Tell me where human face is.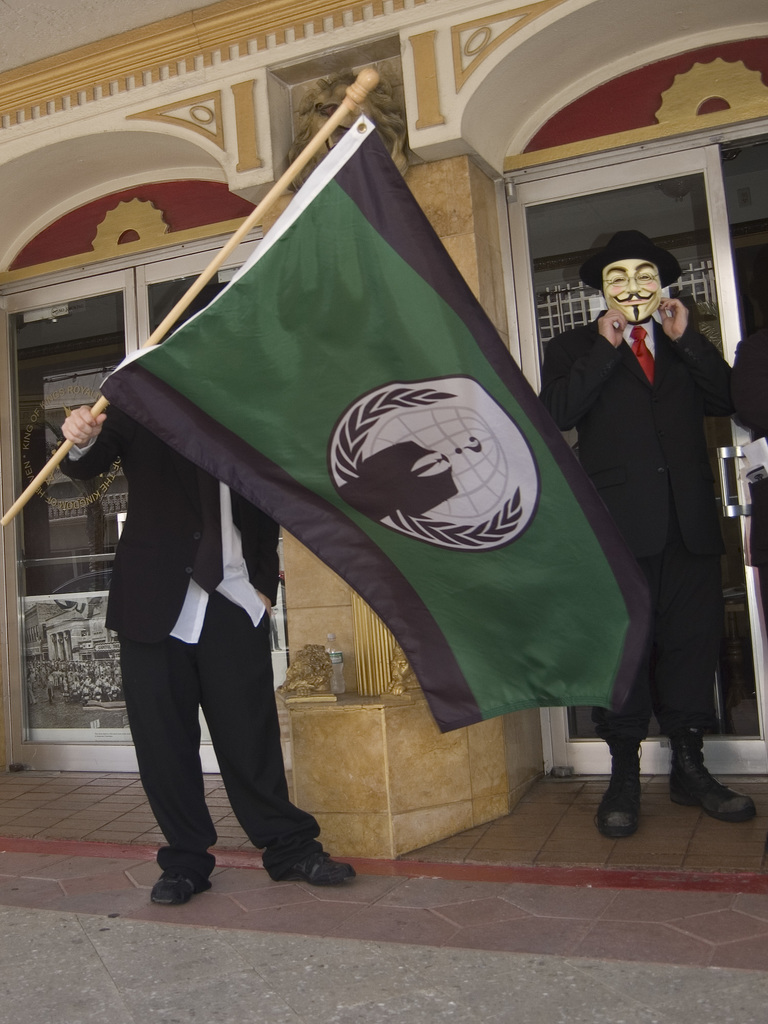
human face is at 602:258:662:326.
